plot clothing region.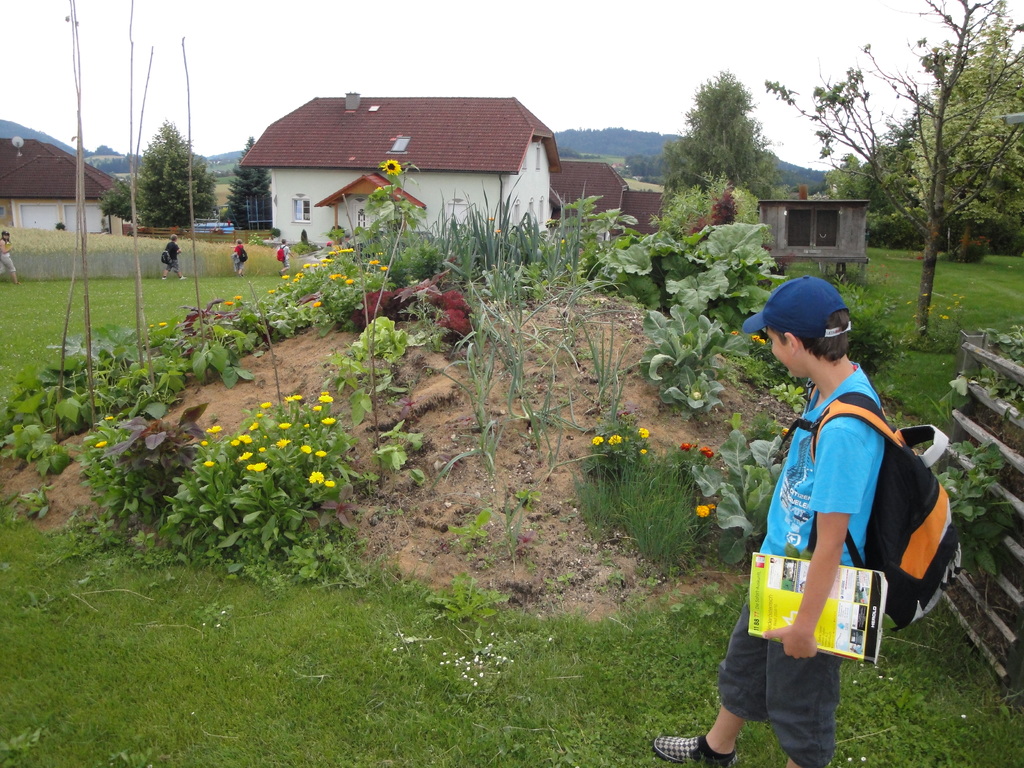
Plotted at region(0, 241, 13, 273).
